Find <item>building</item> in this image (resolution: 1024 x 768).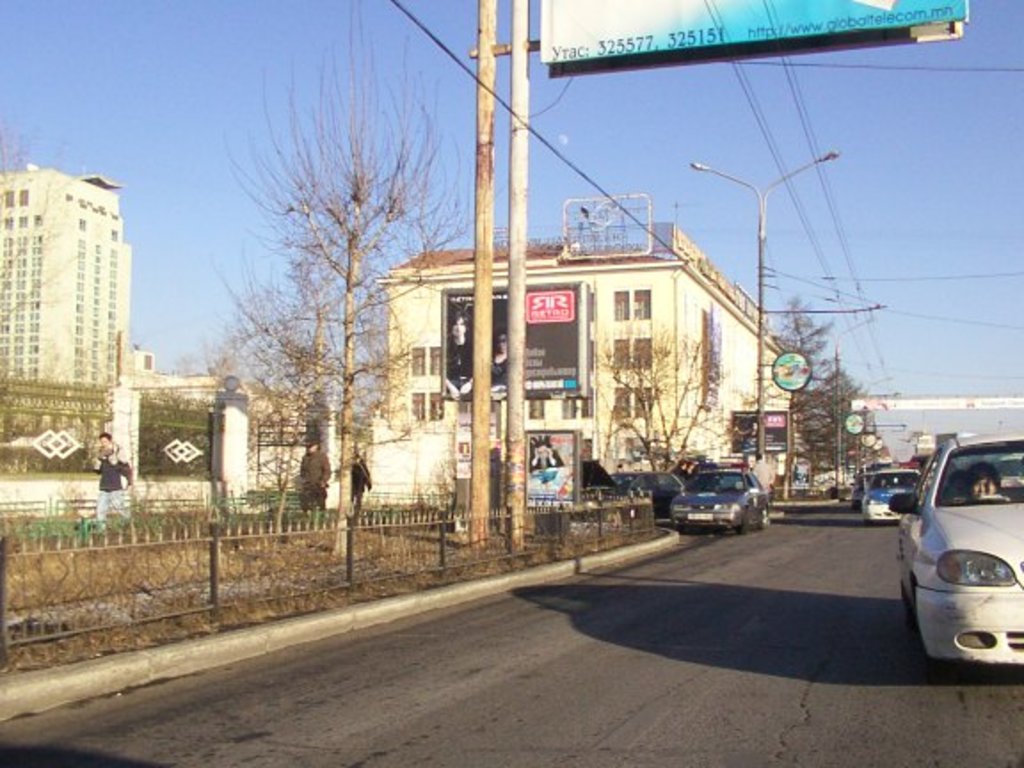
crop(126, 348, 302, 448).
